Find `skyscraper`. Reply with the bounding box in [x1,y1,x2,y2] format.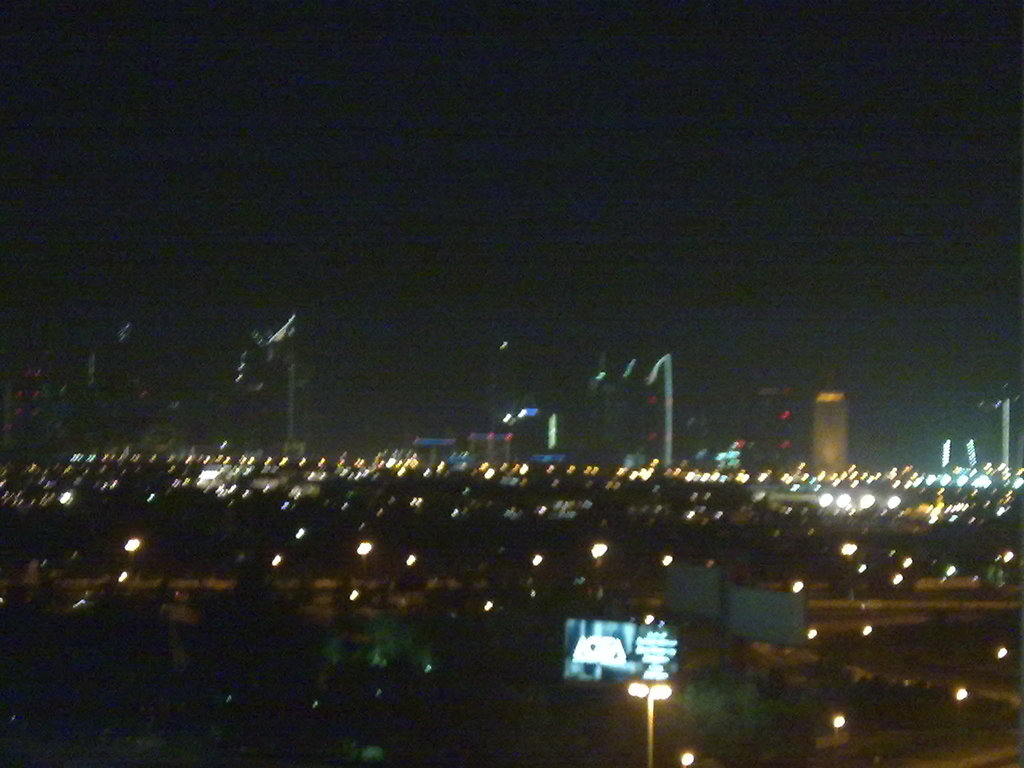
[805,386,852,484].
